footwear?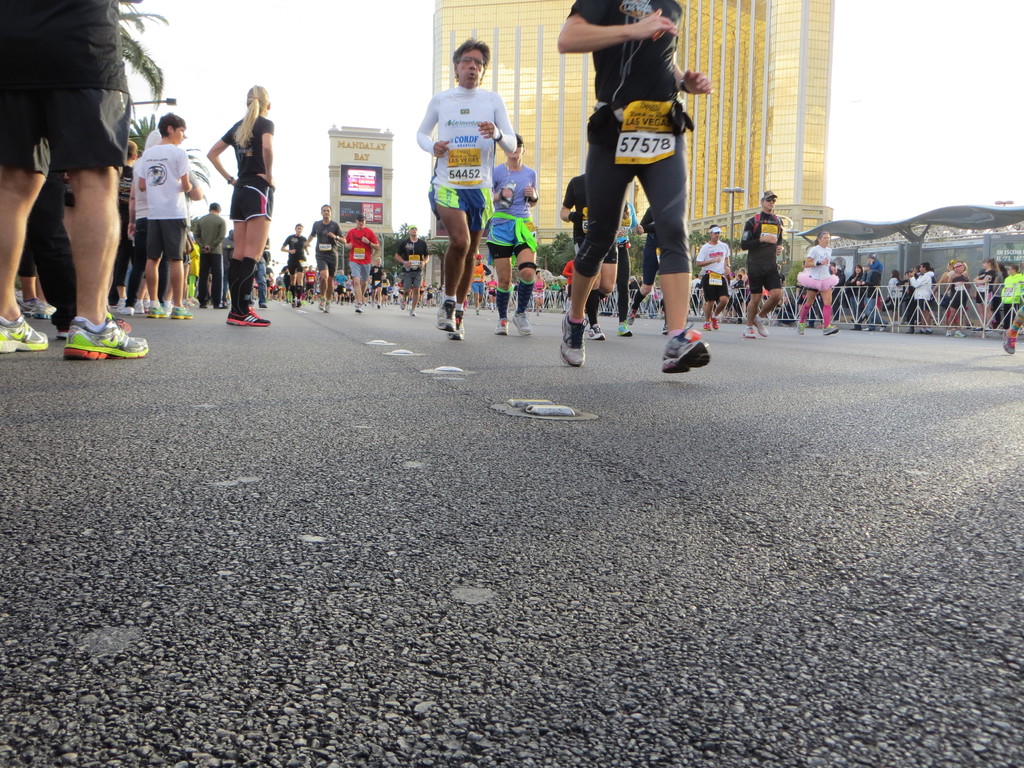
left=495, top=309, right=508, bottom=335
